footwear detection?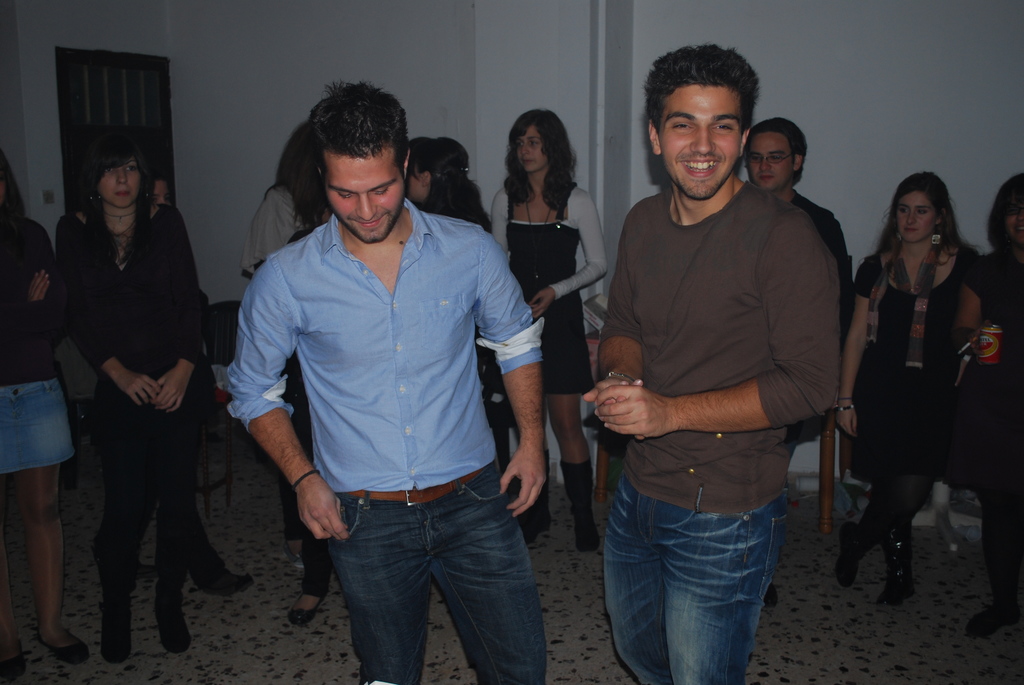
<box>964,592,1021,640</box>
